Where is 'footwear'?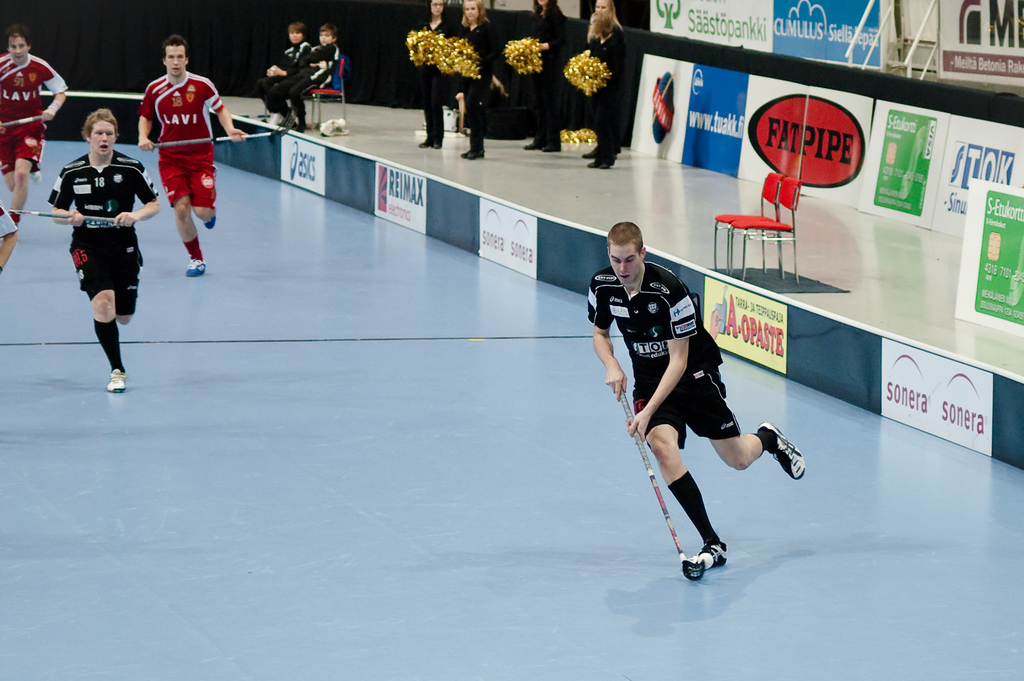
box(186, 256, 209, 277).
